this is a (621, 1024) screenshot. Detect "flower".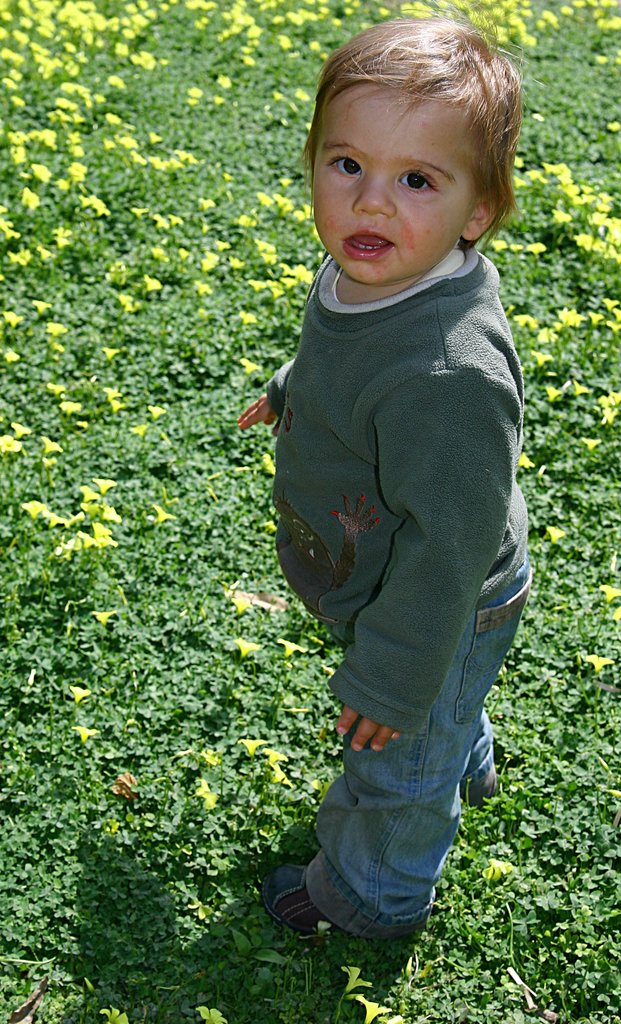
{"left": 89, "top": 606, "right": 122, "bottom": 629}.
